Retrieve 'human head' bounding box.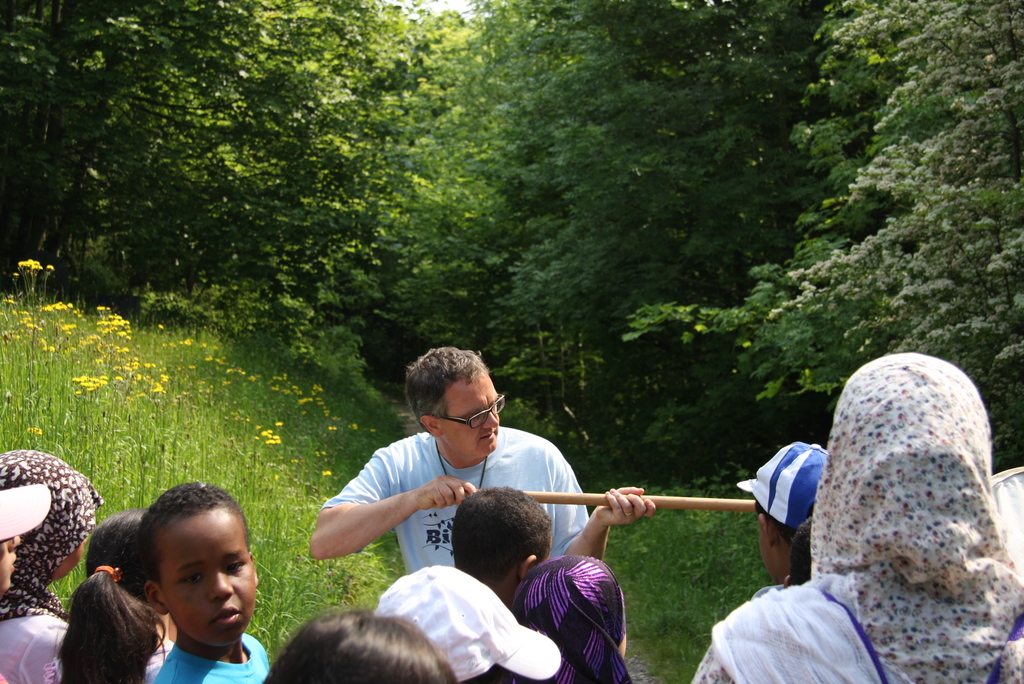
Bounding box: (x1=733, y1=439, x2=828, y2=583).
